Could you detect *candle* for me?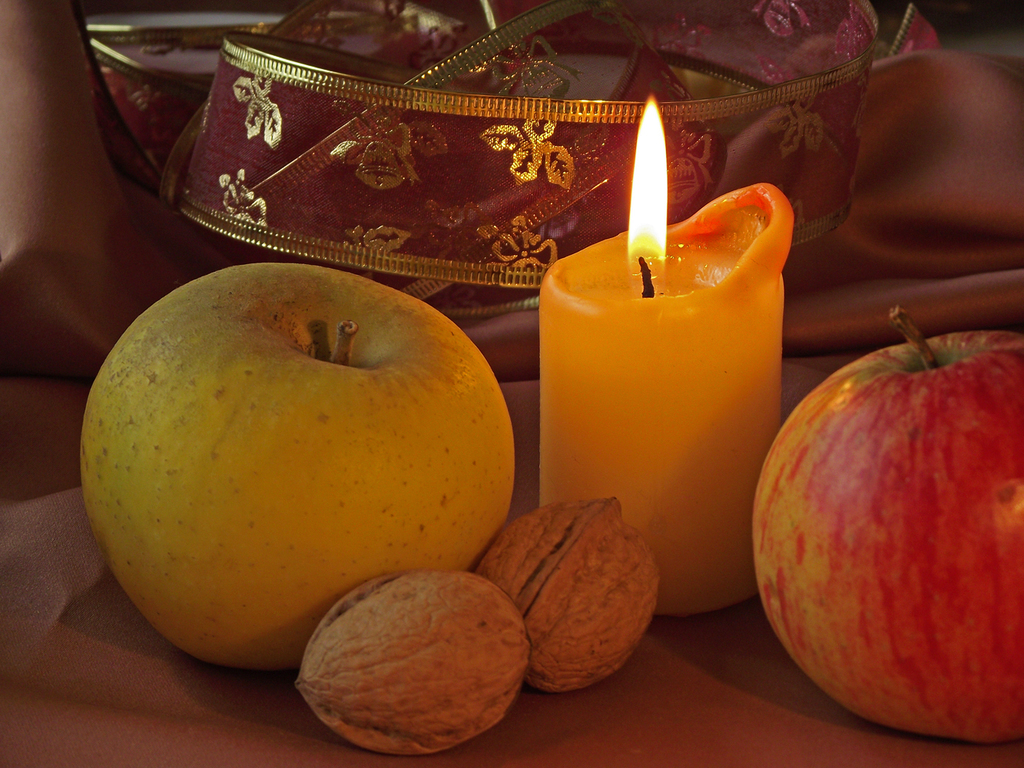
Detection result: {"left": 535, "top": 92, "right": 787, "bottom": 617}.
